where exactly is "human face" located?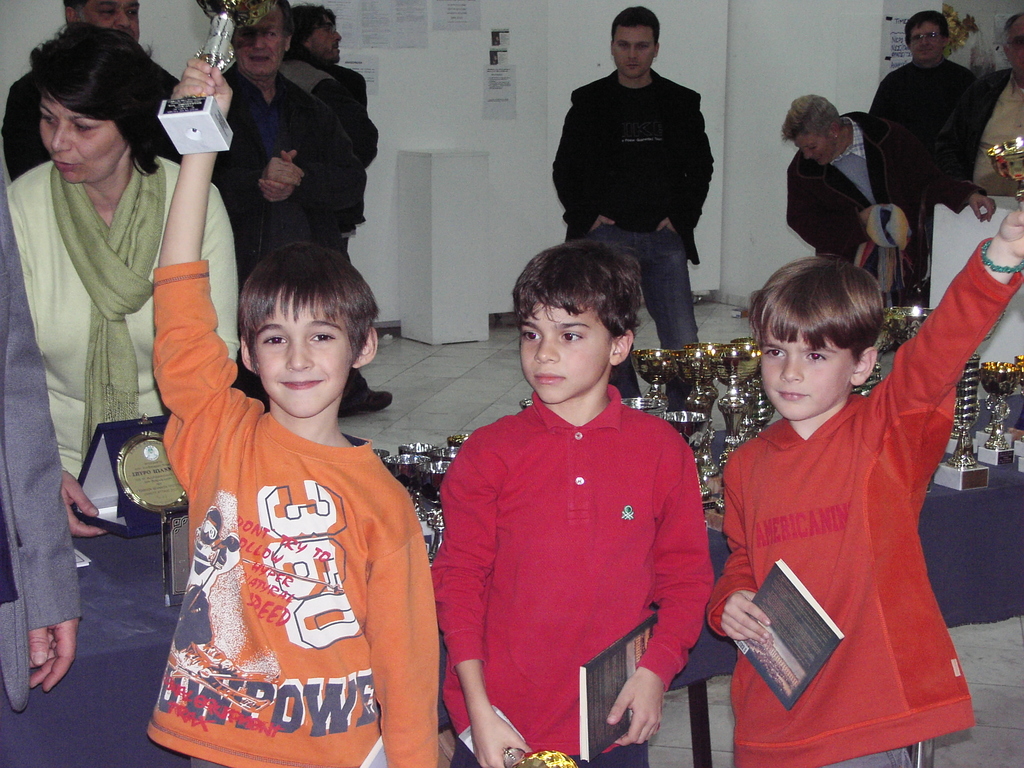
Its bounding box is 231:4:283:73.
